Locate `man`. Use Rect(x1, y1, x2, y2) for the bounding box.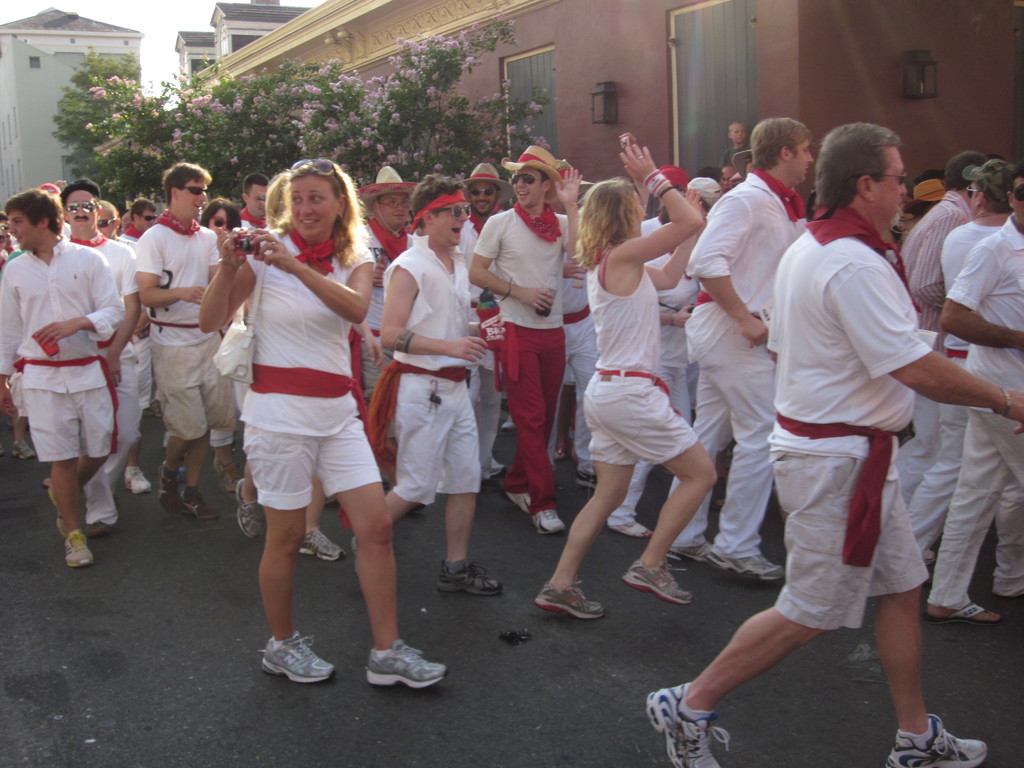
Rect(923, 163, 1023, 627).
